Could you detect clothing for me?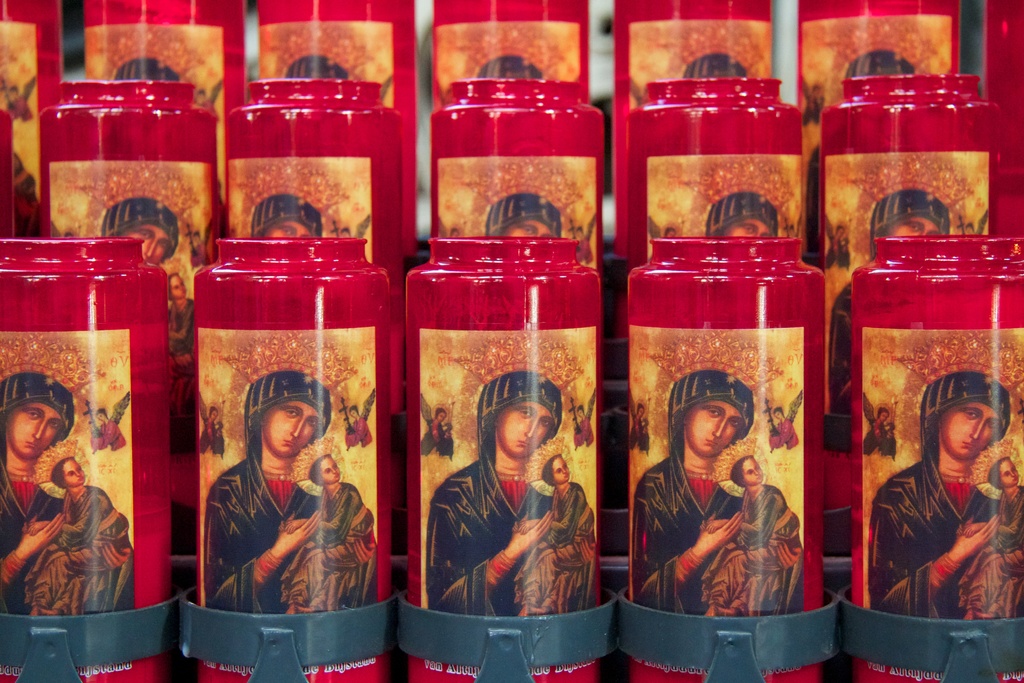
Detection result: [641, 360, 815, 623].
